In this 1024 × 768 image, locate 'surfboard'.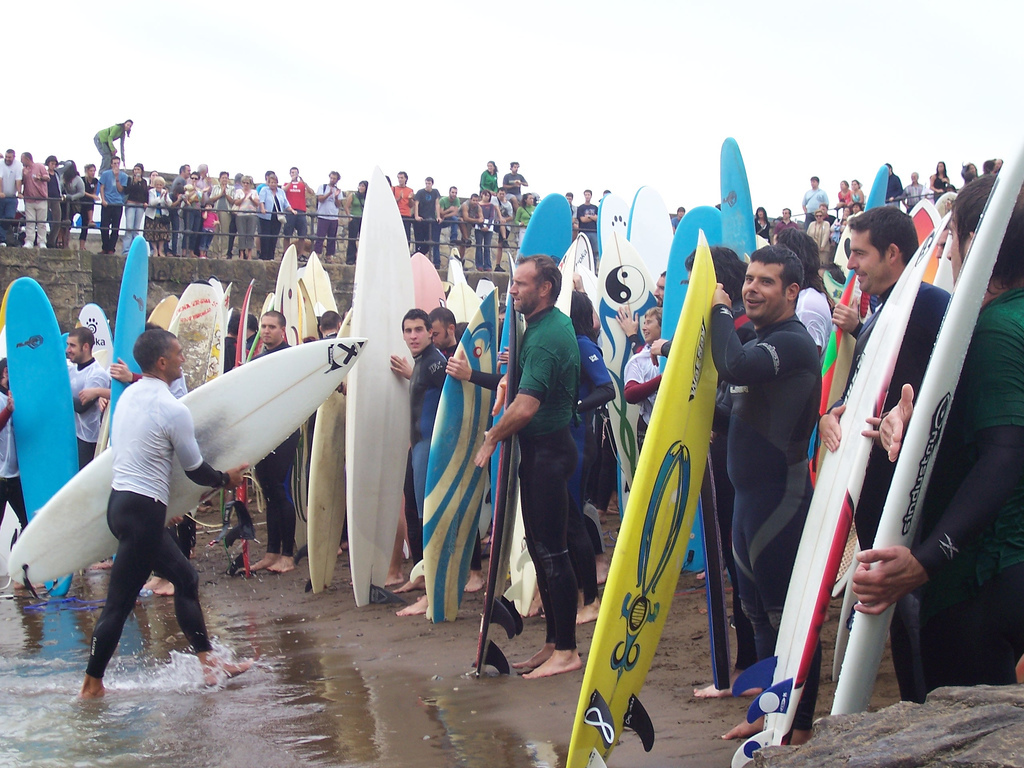
Bounding box: pyautogui.locateOnScreen(734, 210, 953, 767).
